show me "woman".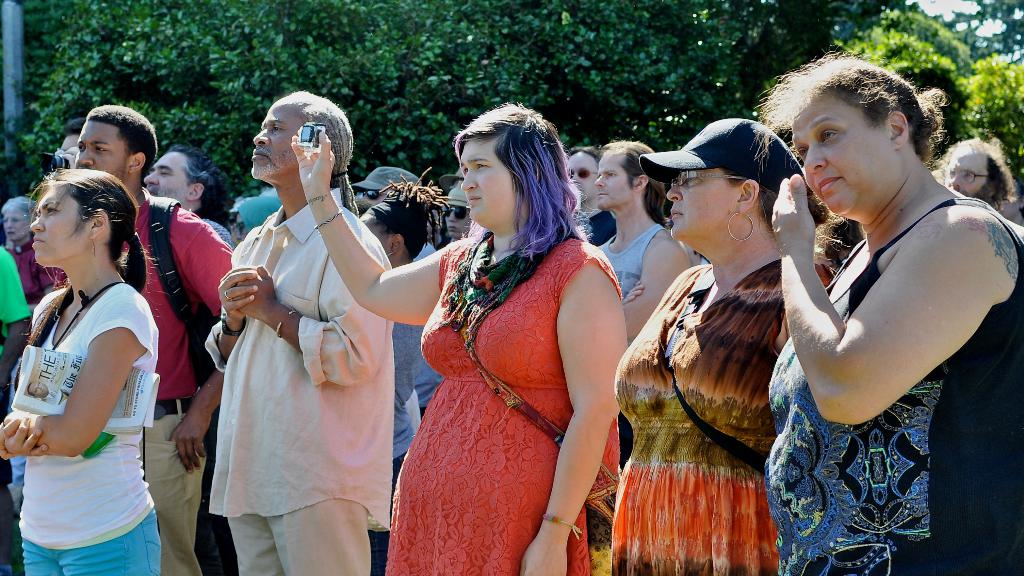
"woman" is here: [5, 148, 166, 575].
